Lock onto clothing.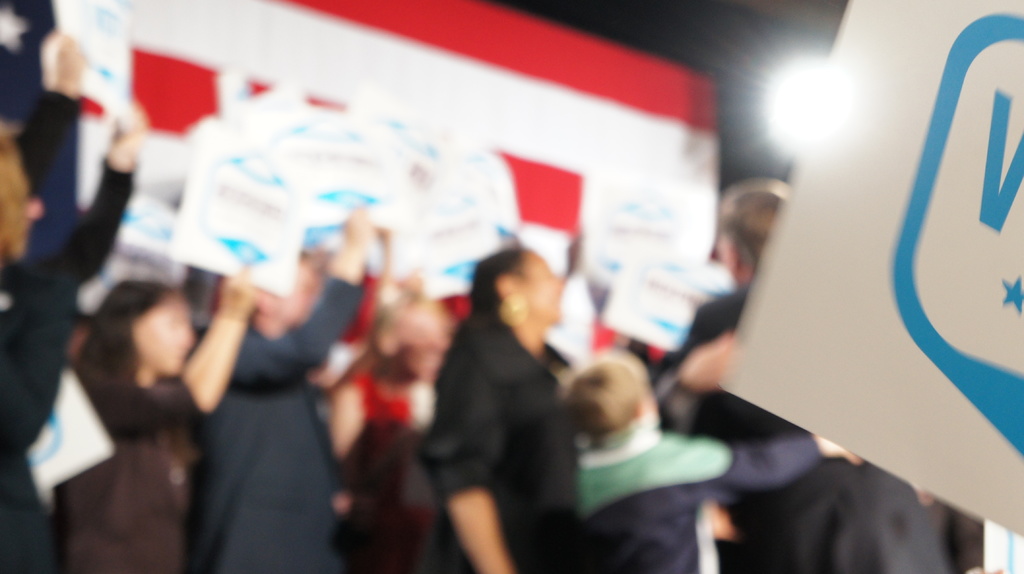
Locked: [x1=586, y1=421, x2=819, y2=573].
